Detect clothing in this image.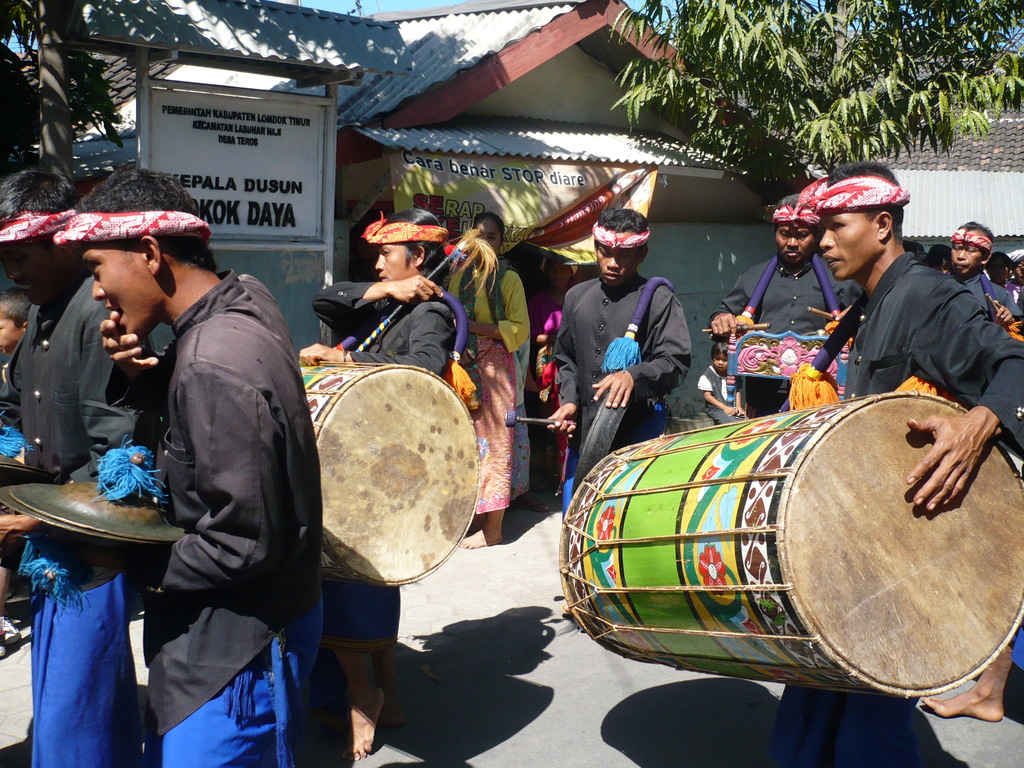
Detection: (x1=445, y1=259, x2=529, y2=513).
